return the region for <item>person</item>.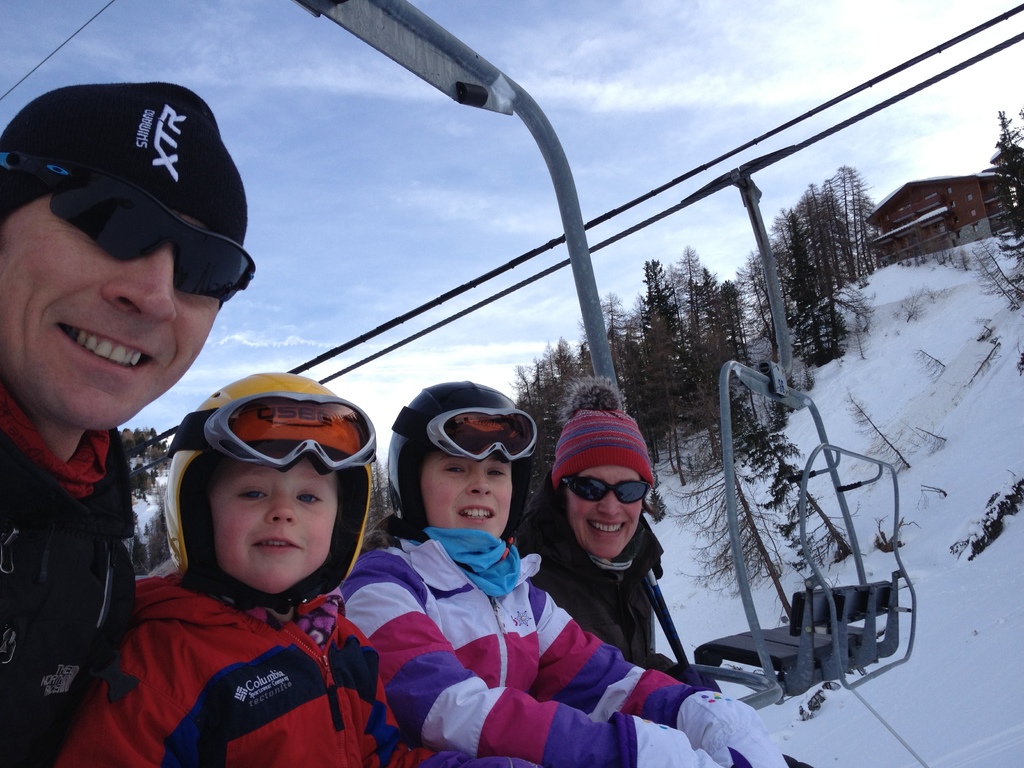
x1=0 y1=83 x2=257 y2=767.
